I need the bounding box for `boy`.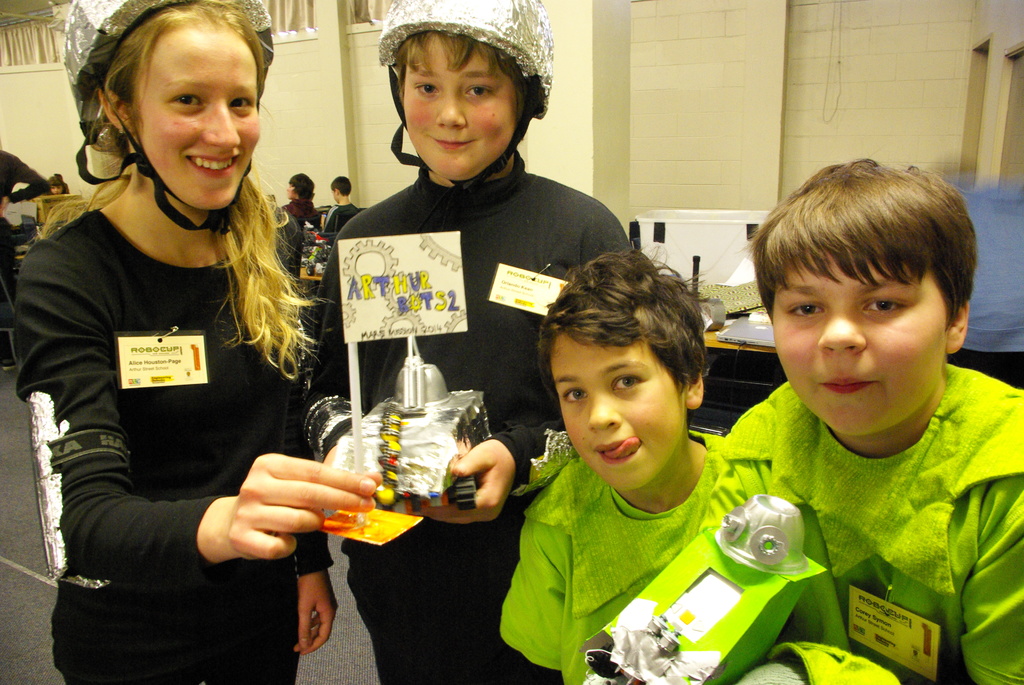
Here it is: 492,227,849,684.
